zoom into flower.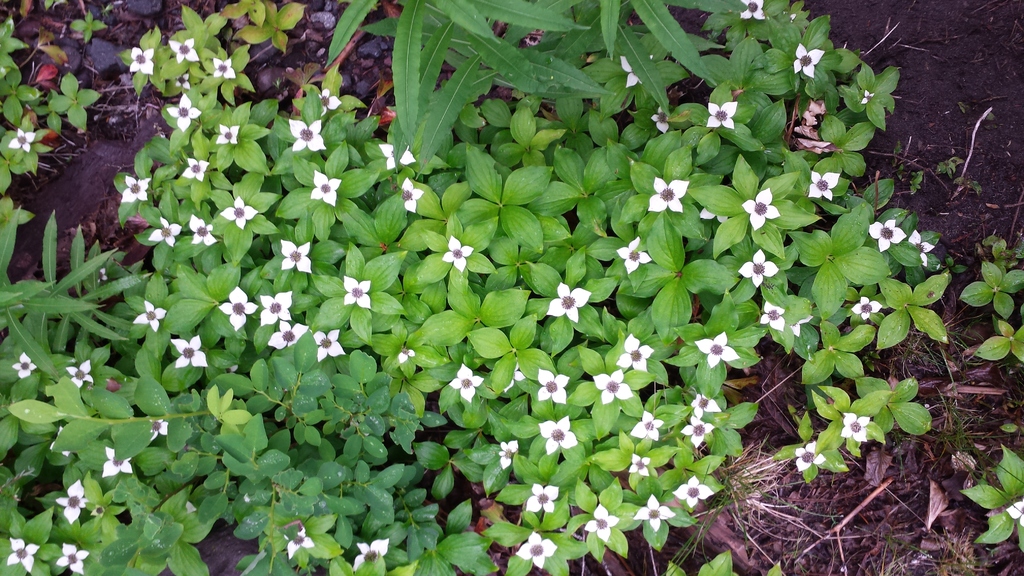
Zoom target: {"left": 169, "top": 40, "right": 204, "bottom": 67}.
